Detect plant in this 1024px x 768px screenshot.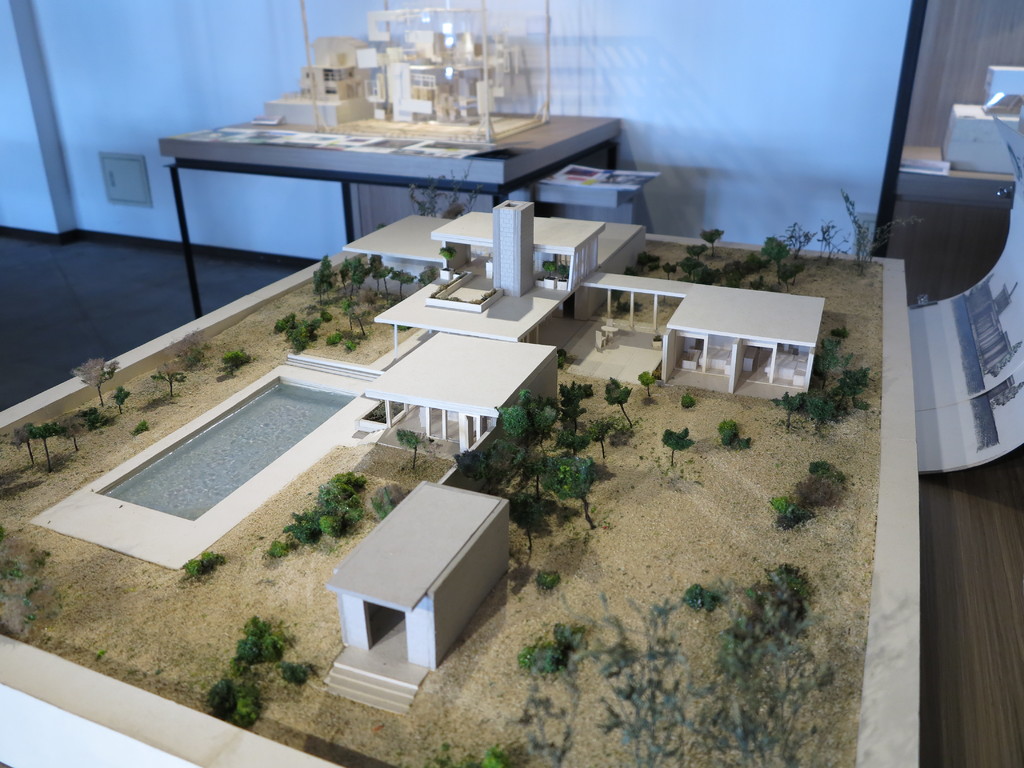
Detection: 109 377 134 418.
